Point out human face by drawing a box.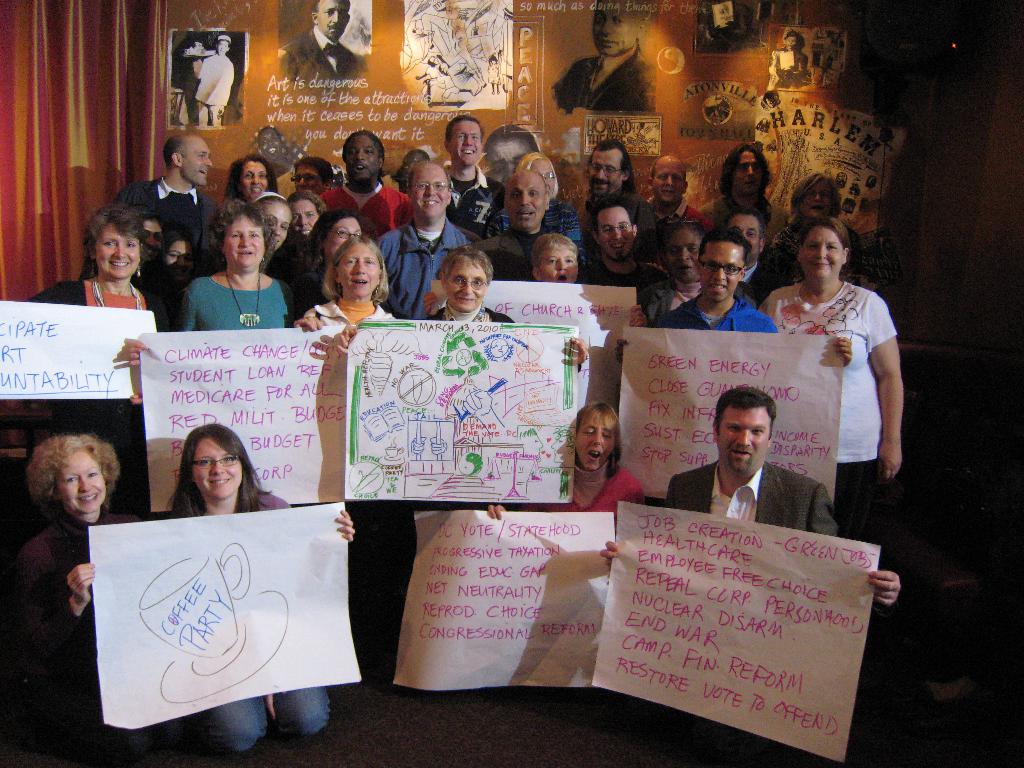
detection(321, 216, 362, 261).
